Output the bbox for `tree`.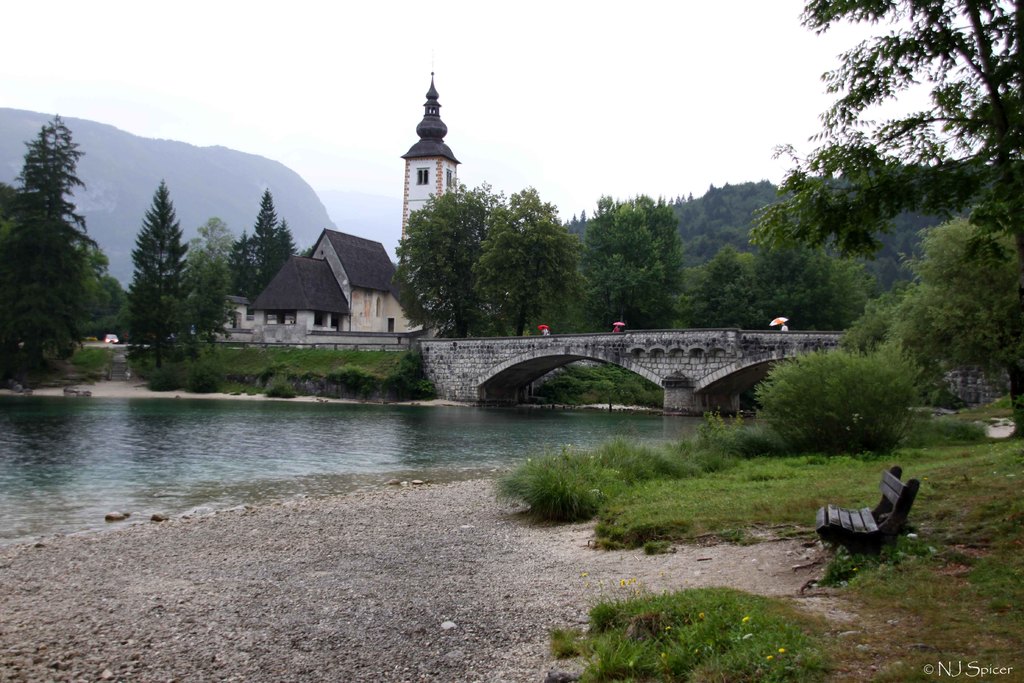
bbox(572, 193, 685, 337).
